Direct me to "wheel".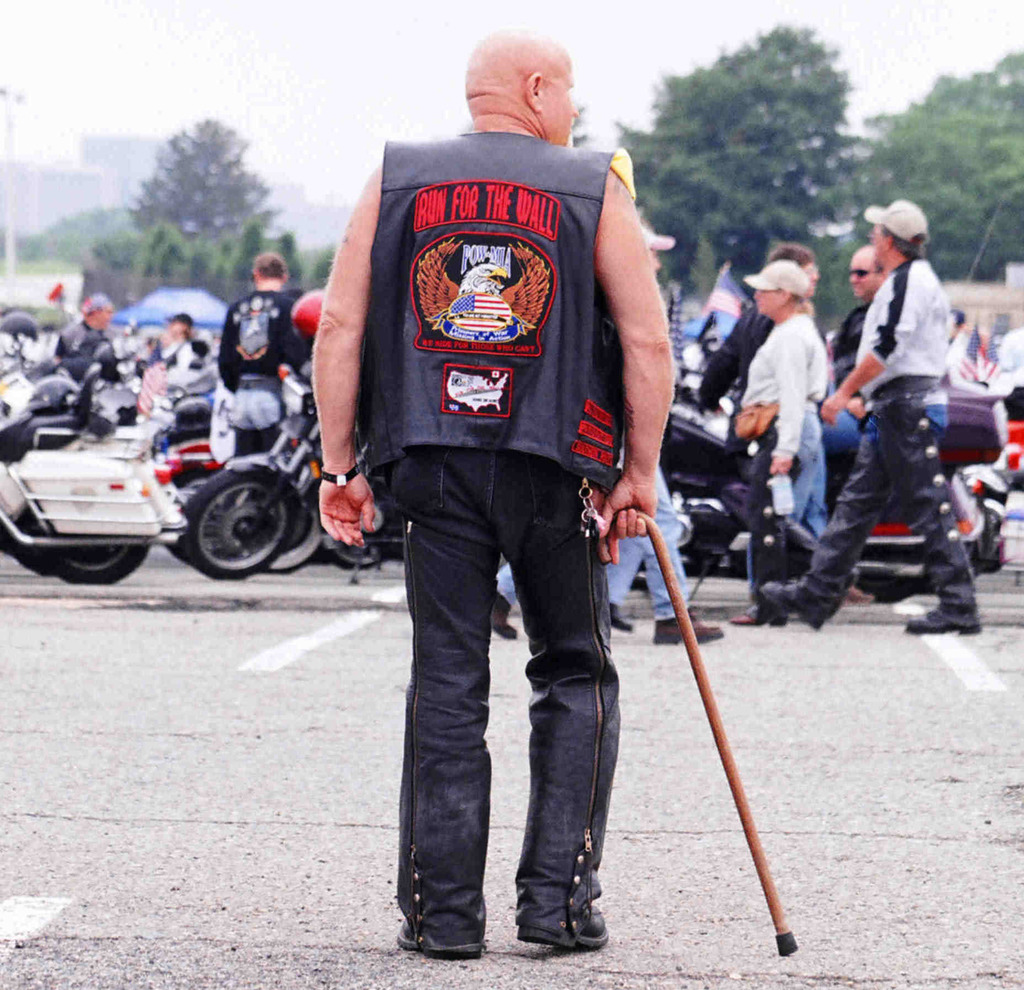
Direction: box(266, 504, 323, 571).
